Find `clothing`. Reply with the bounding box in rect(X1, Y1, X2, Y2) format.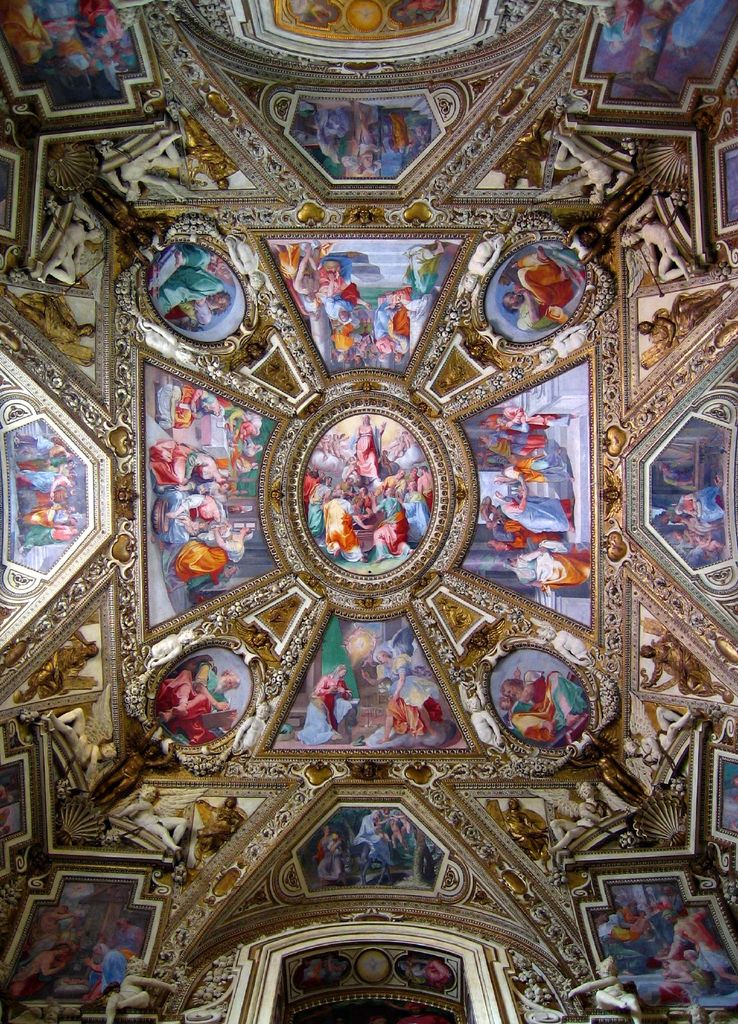
rect(349, 124, 383, 157).
